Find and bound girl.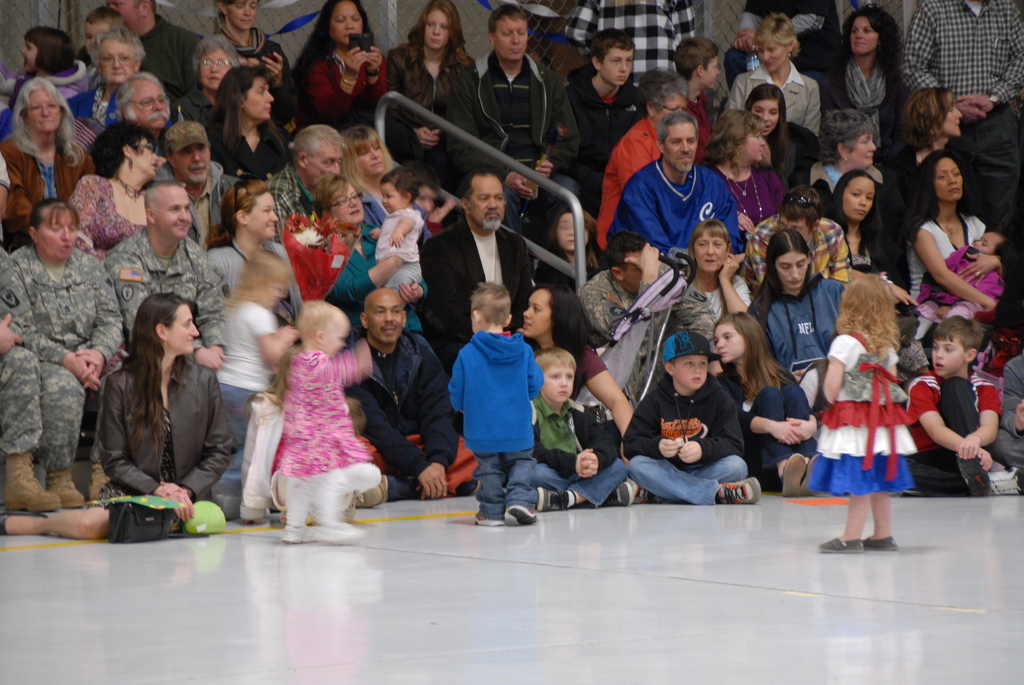
Bound: [left=710, top=313, right=819, bottom=496].
